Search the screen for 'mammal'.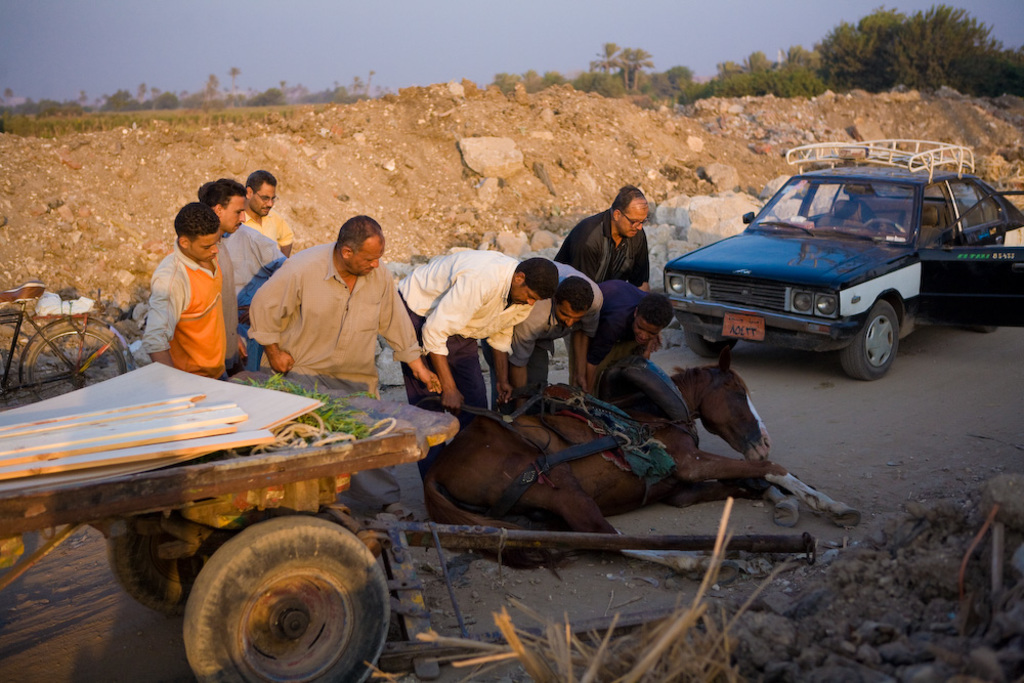
Found at 198,176,289,372.
